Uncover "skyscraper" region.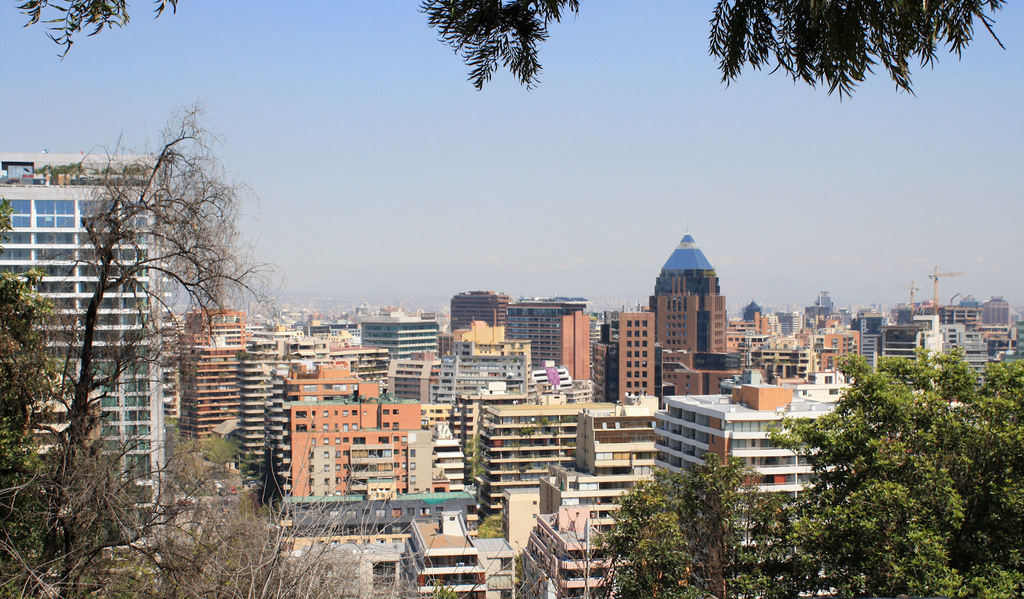
Uncovered: (x1=423, y1=340, x2=524, y2=424).
